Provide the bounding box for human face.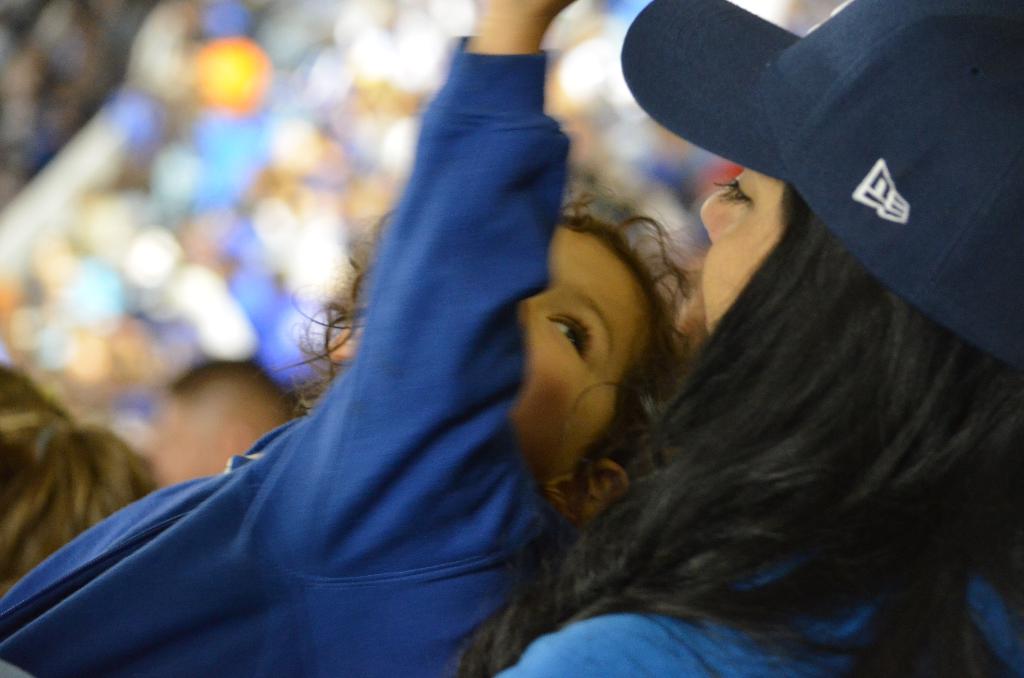
x1=699, y1=165, x2=791, y2=336.
